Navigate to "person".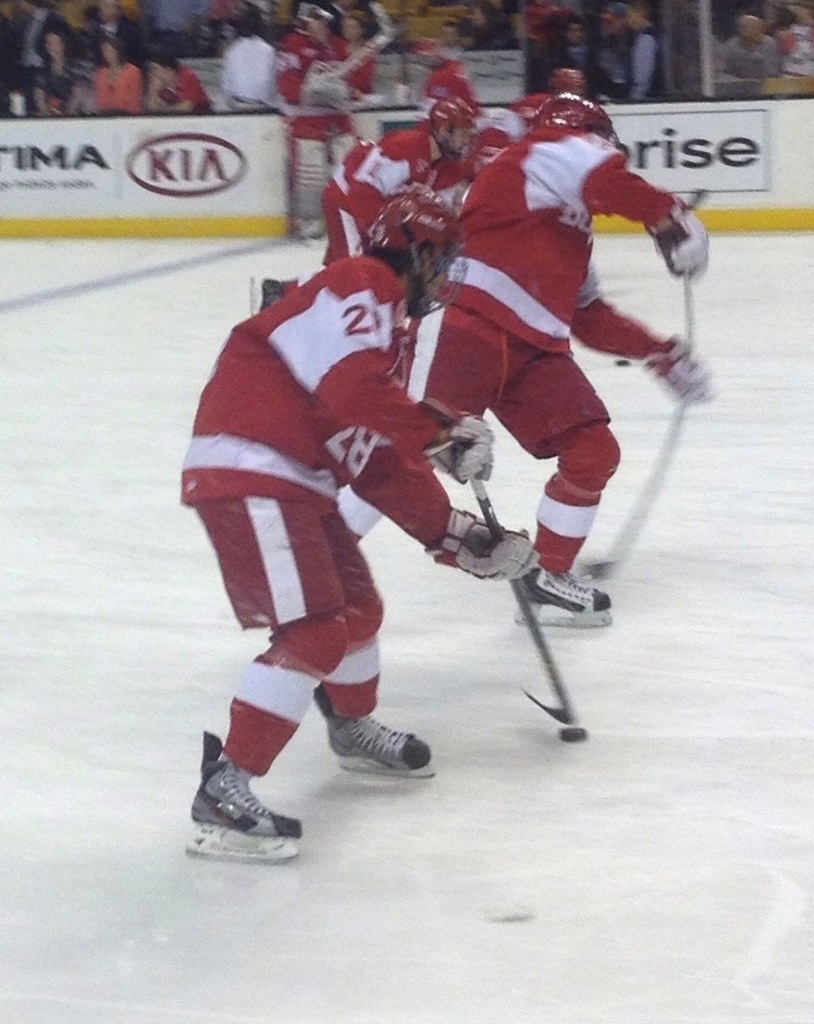
Navigation target: bbox(554, 11, 598, 90).
